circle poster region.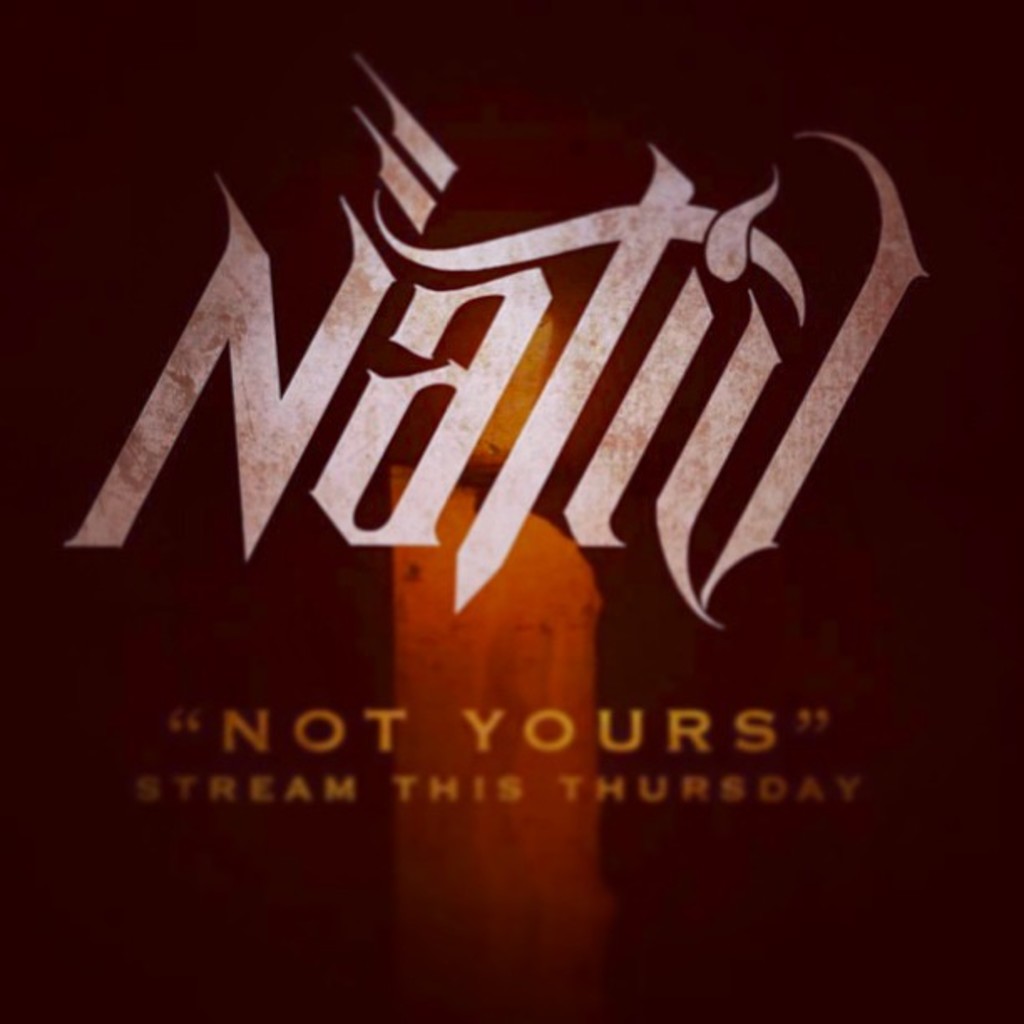
Region: crop(0, 0, 1022, 1022).
